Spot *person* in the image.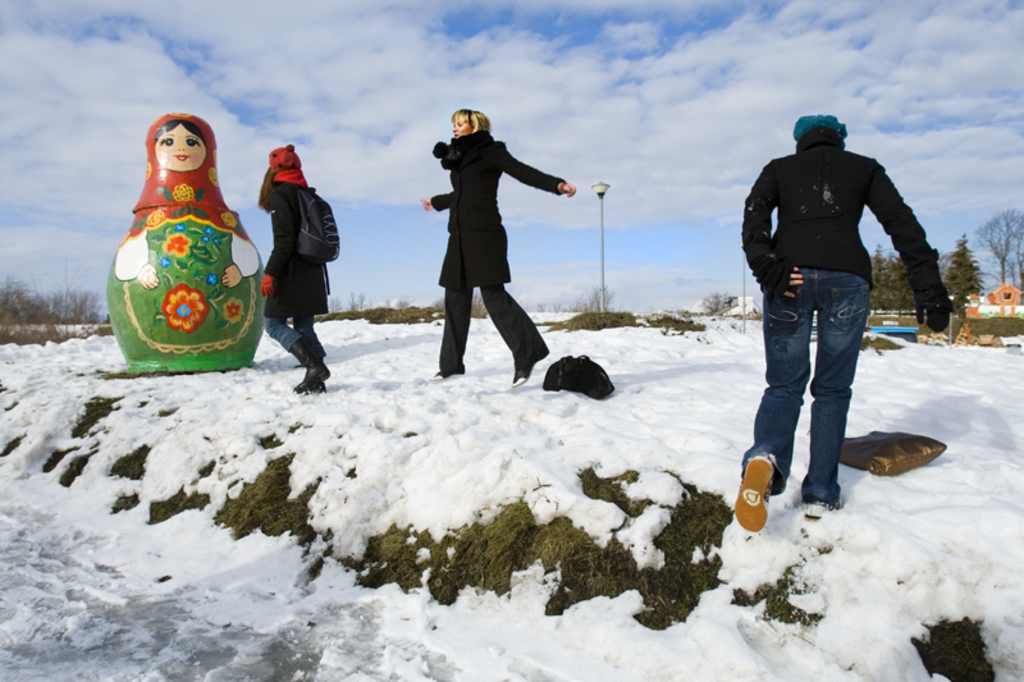
*person* found at [x1=732, y1=113, x2=957, y2=530].
